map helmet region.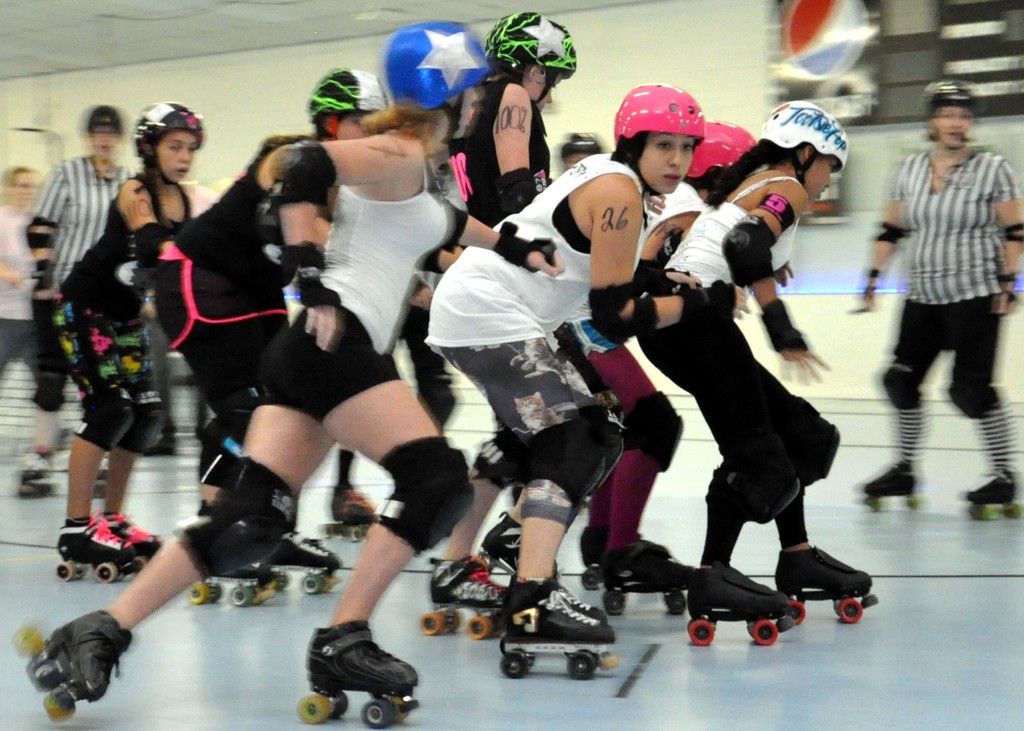
Mapped to (left=129, top=99, right=209, bottom=193).
